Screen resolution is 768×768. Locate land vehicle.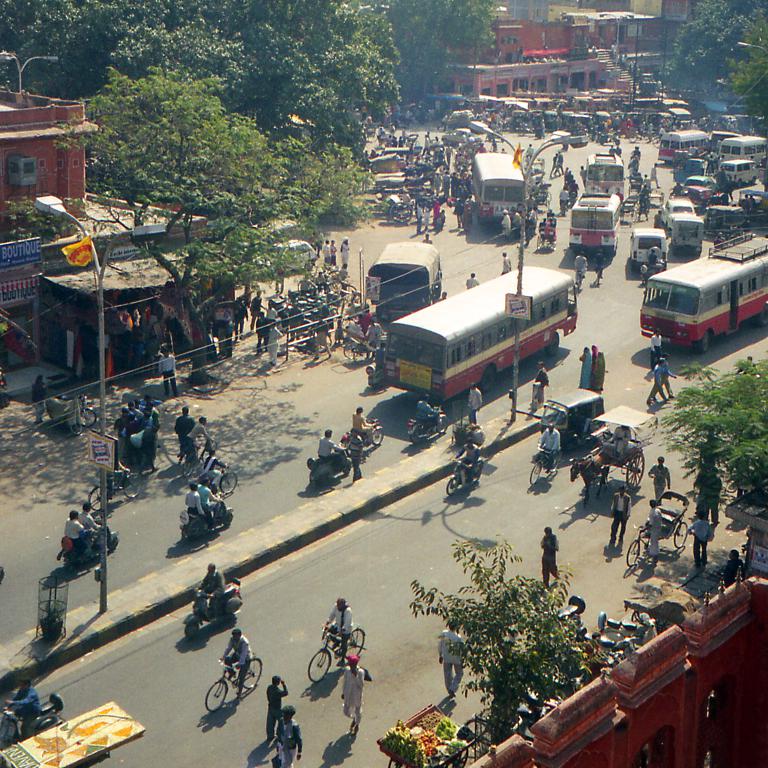
[633,232,667,262].
